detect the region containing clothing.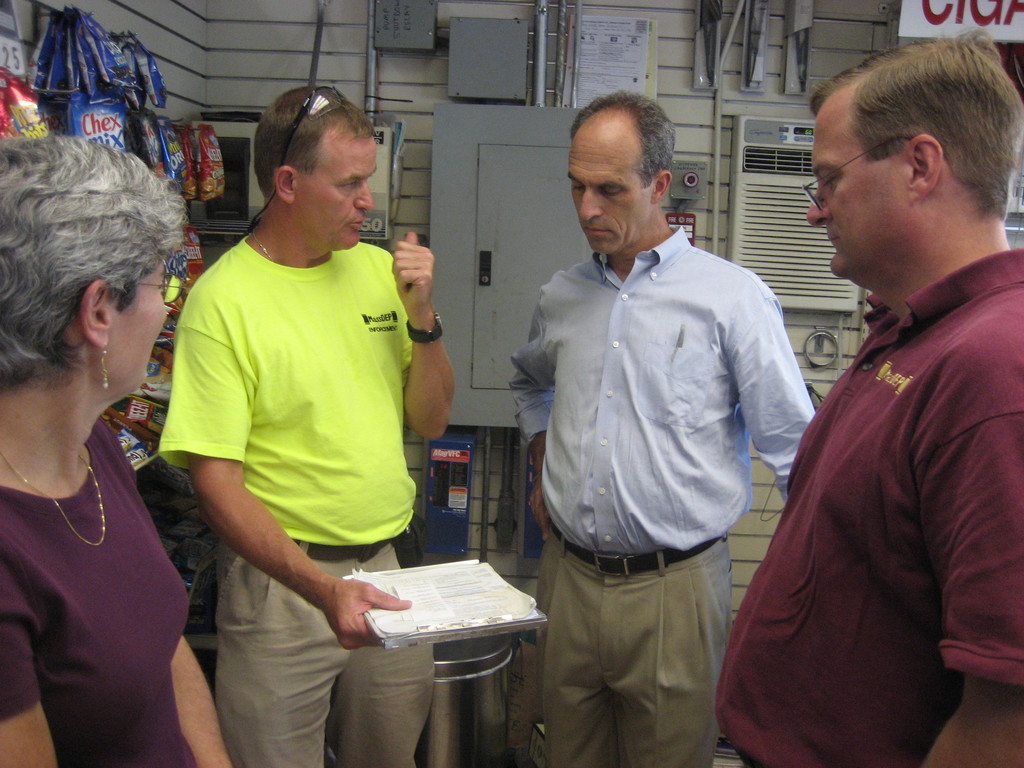
crop(0, 413, 191, 767).
